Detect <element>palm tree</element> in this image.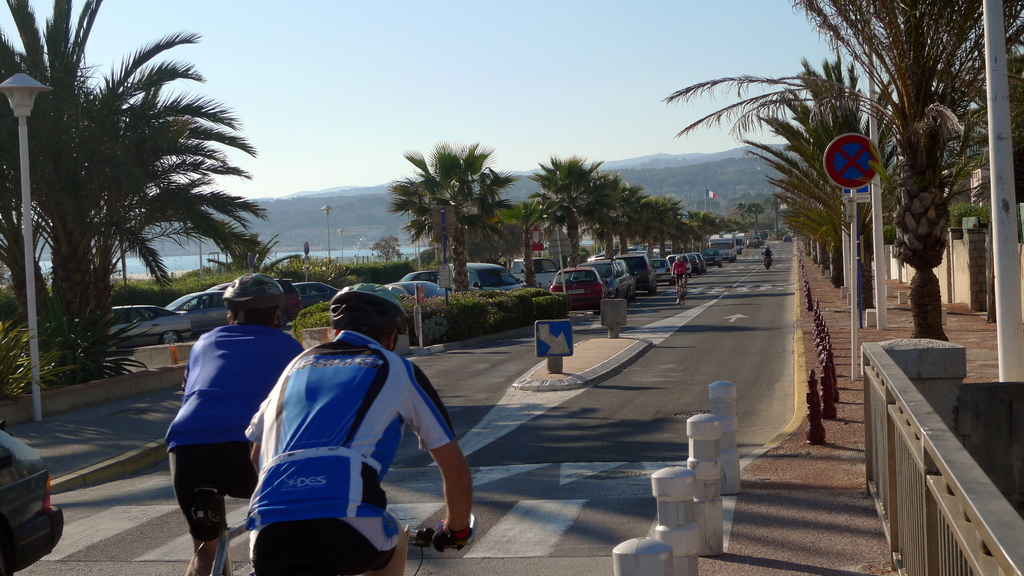
Detection: [0, 0, 265, 387].
